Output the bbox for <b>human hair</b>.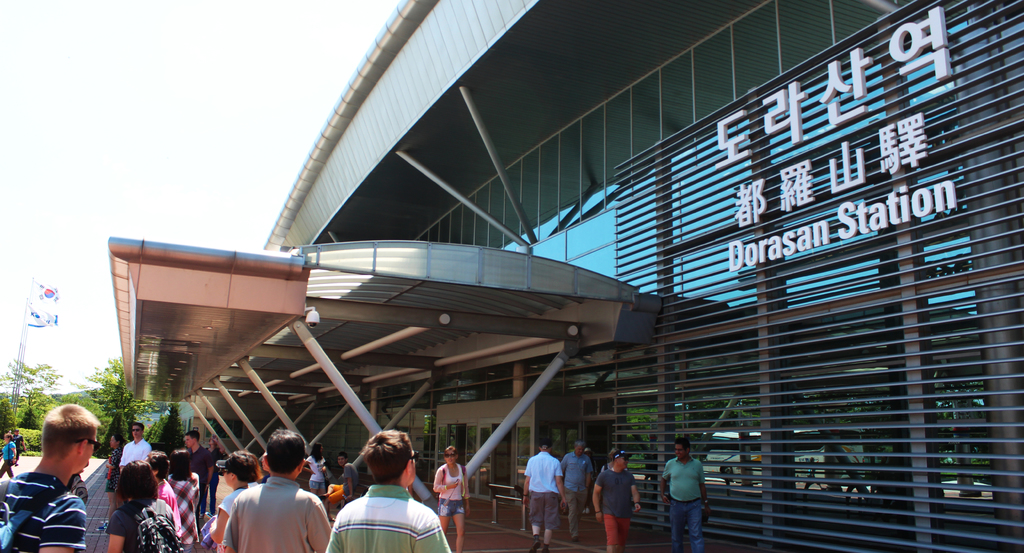
[115,433,122,448].
